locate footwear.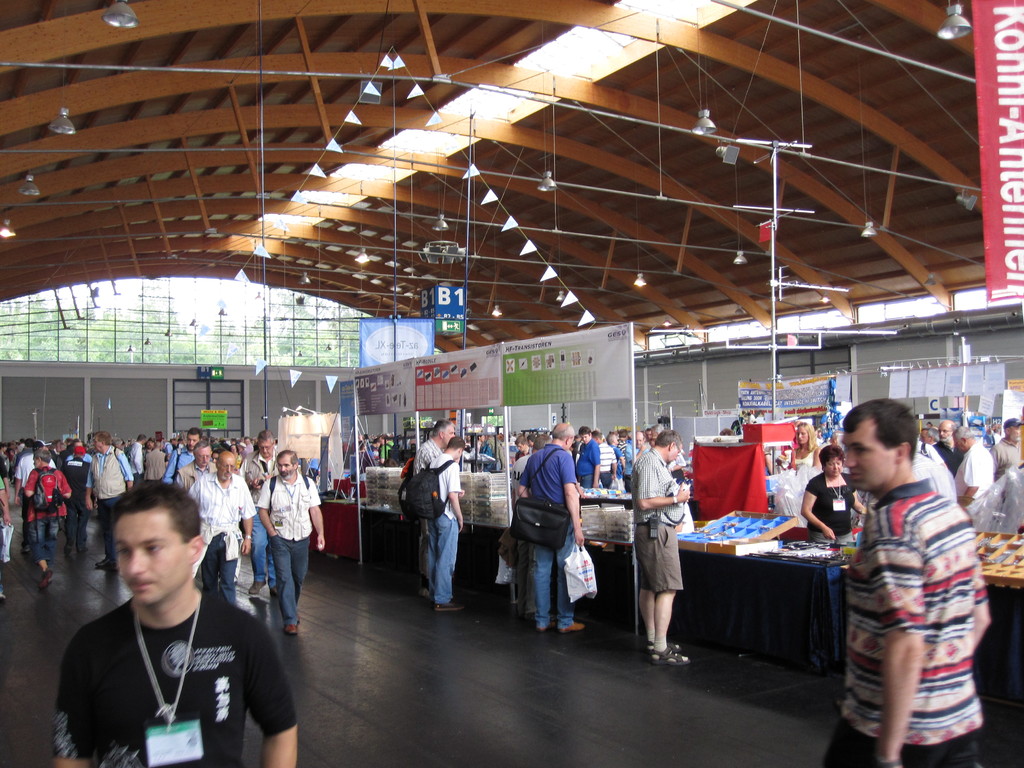
Bounding box: locate(248, 580, 270, 600).
